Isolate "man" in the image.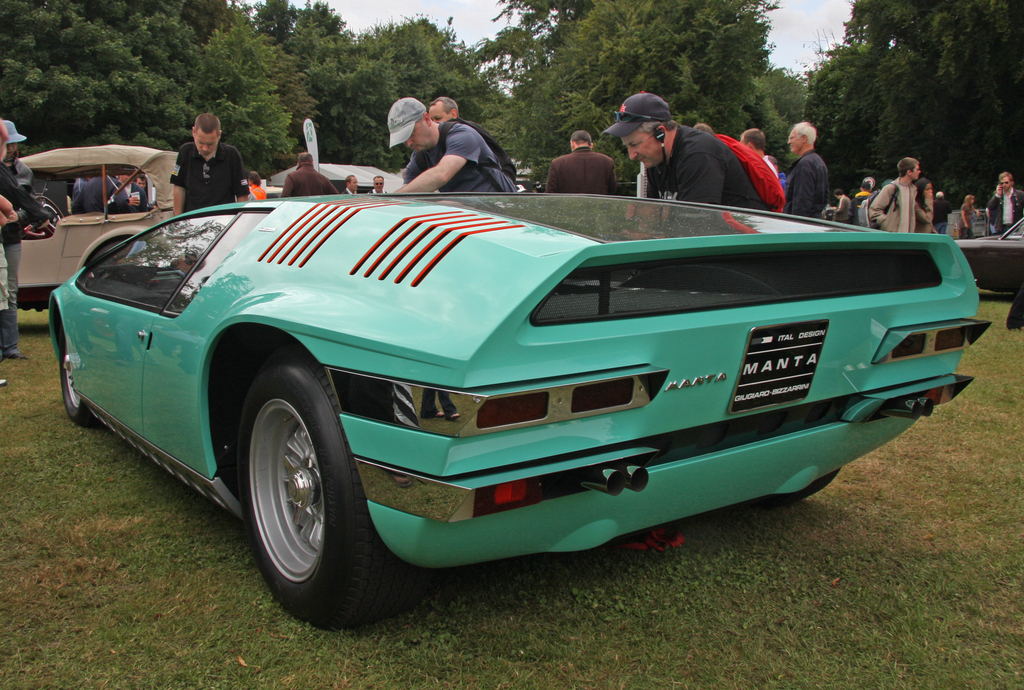
Isolated region: (170,110,250,220).
